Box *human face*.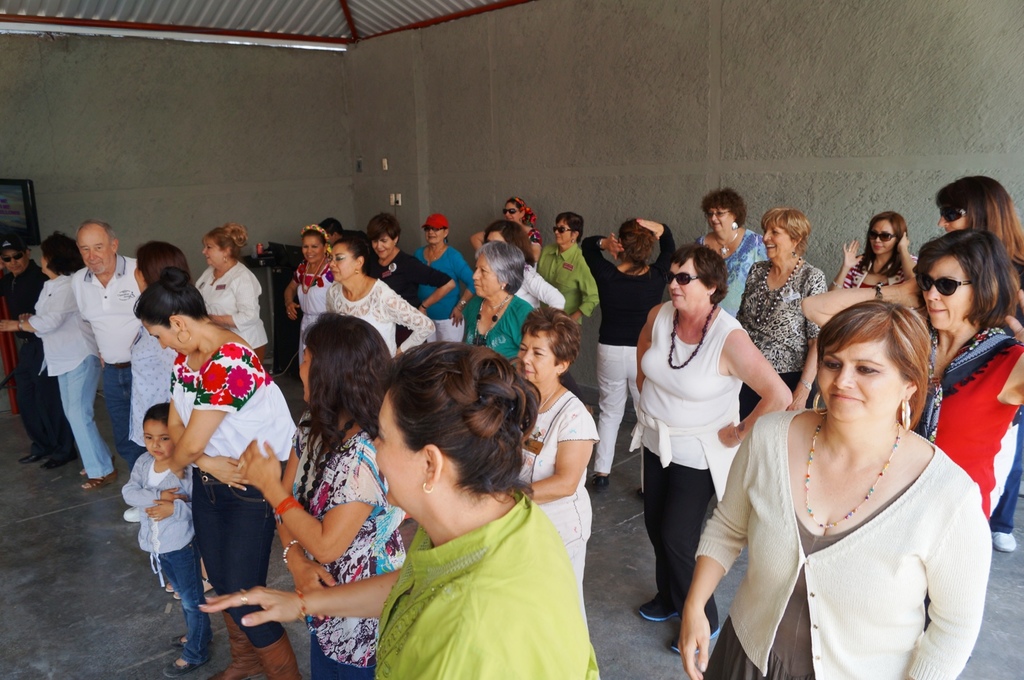
left=472, top=257, right=499, bottom=298.
